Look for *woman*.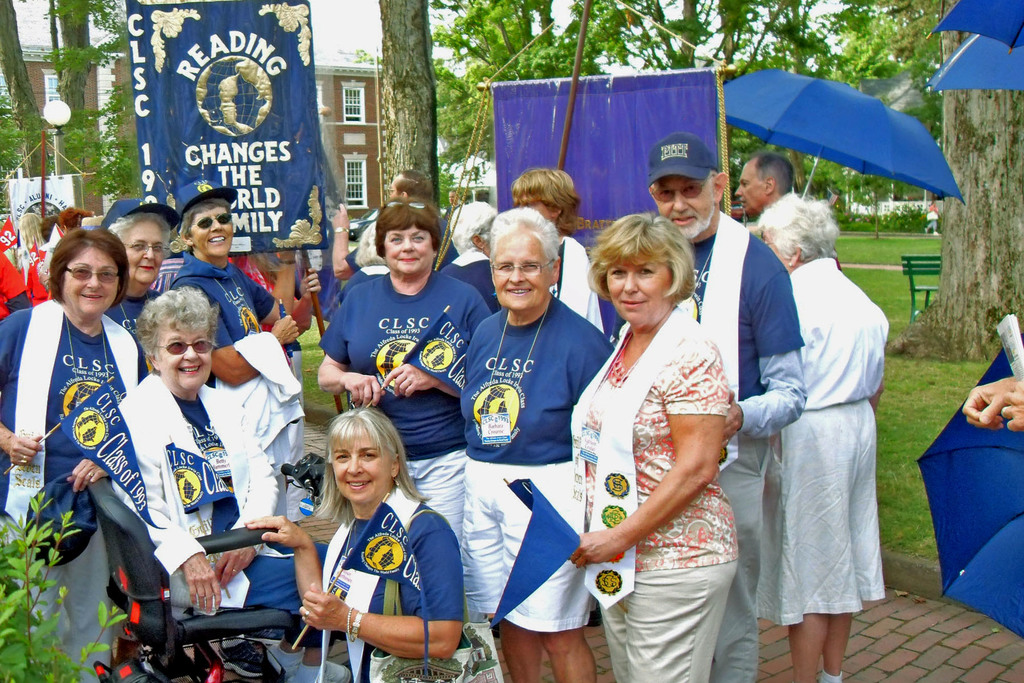
Found: <region>0, 230, 145, 682</region>.
